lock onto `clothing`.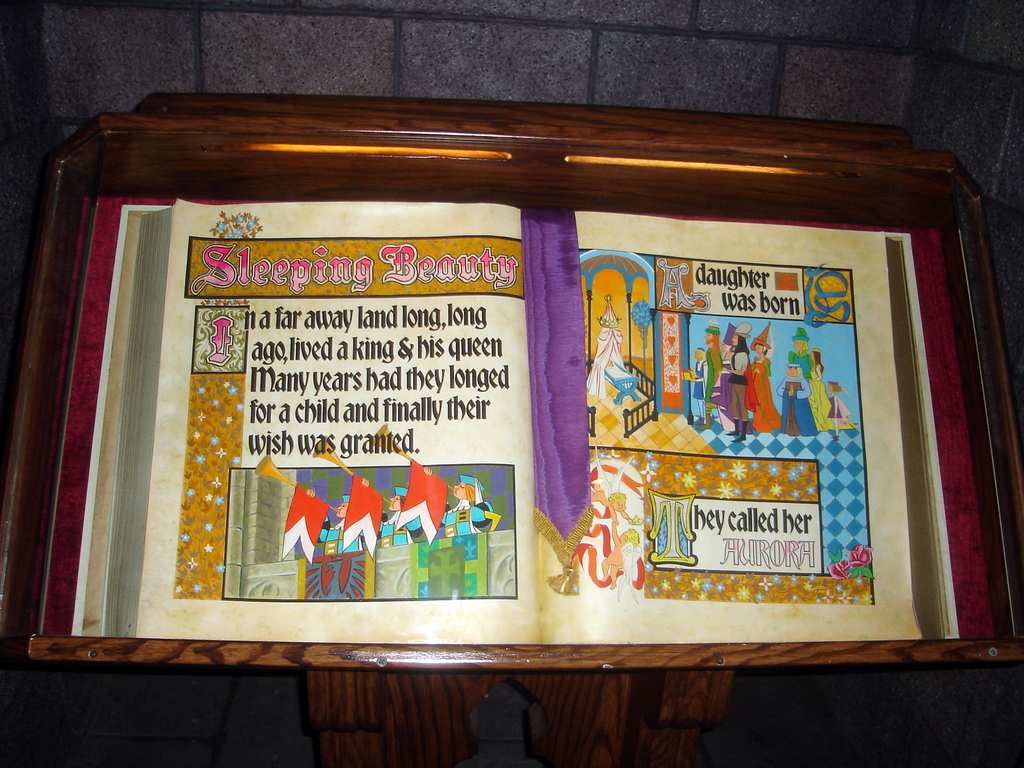
Locked: box=[705, 348, 723, 390].
